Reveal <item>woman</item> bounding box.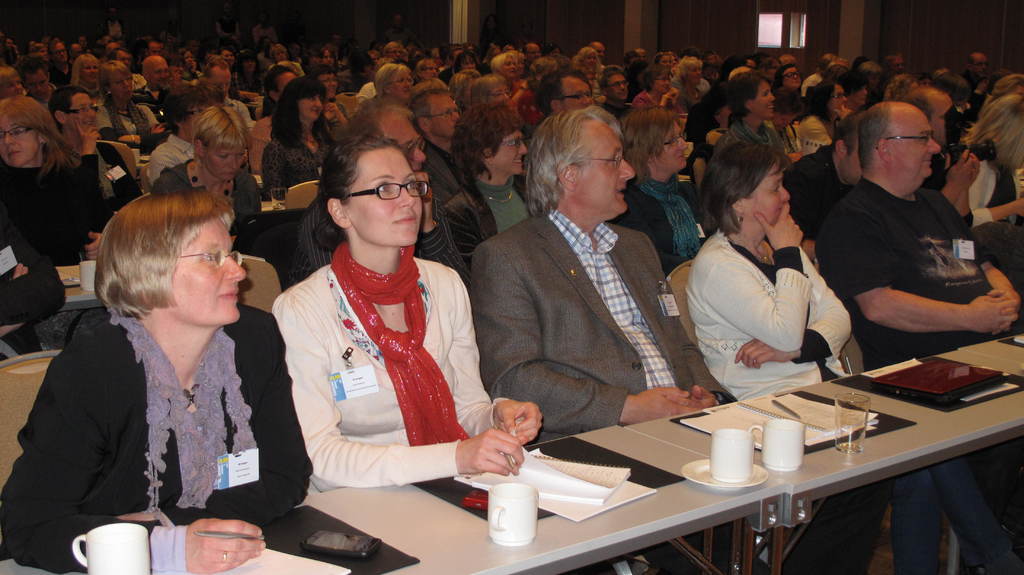
Revealed: (967,93,1022,277).
